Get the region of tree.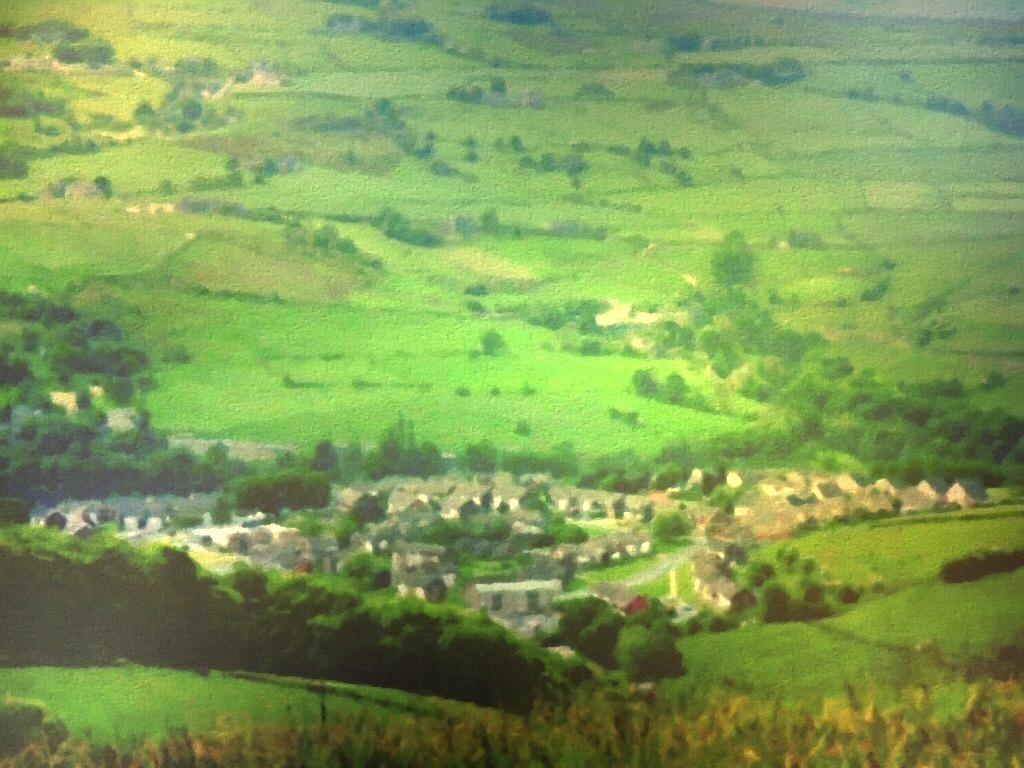
box(559, 148, 587, 177).
